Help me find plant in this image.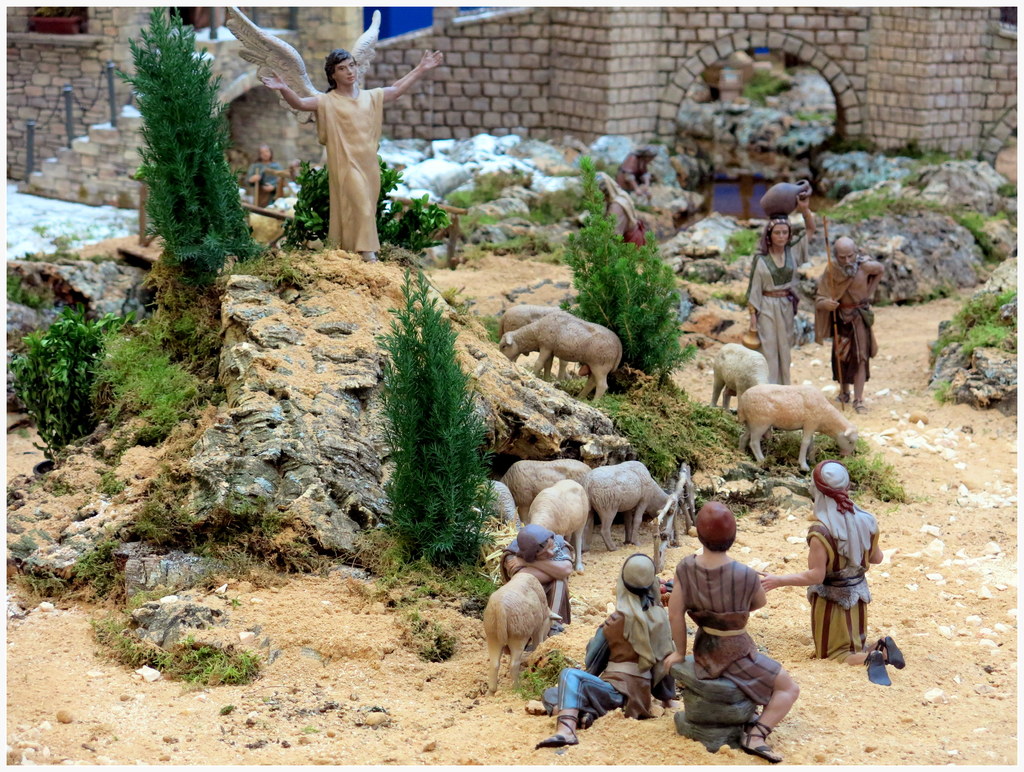
Found it: (691,405,905,499).
